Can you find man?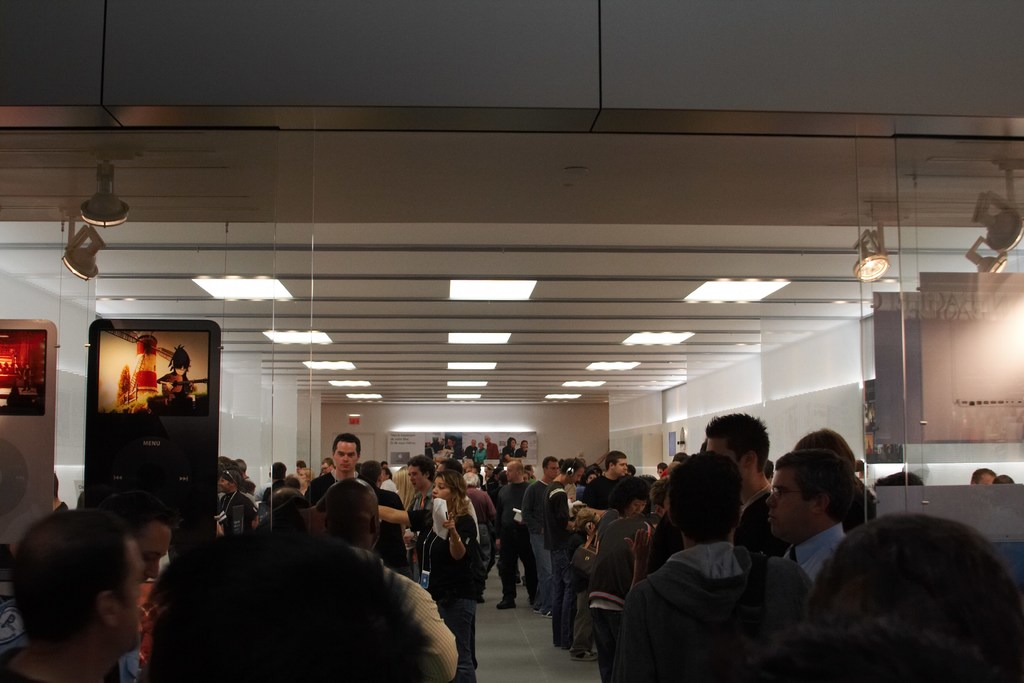
Yes, bounding box: bbox(301, 434, 363, 511).
